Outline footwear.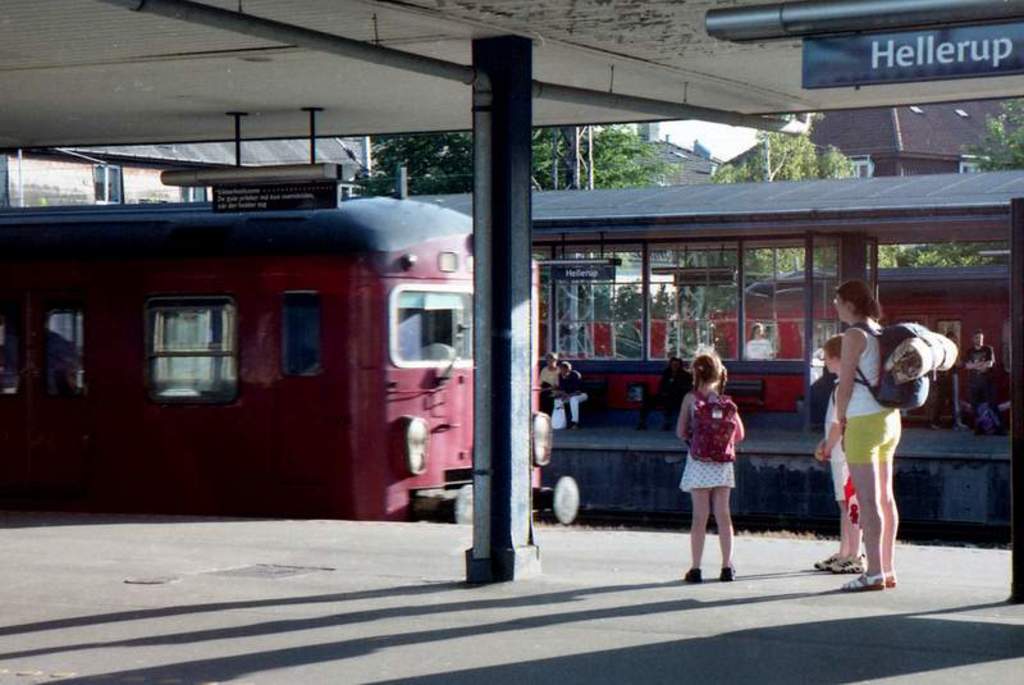
Outline: region(813, 549, 842, 570).
